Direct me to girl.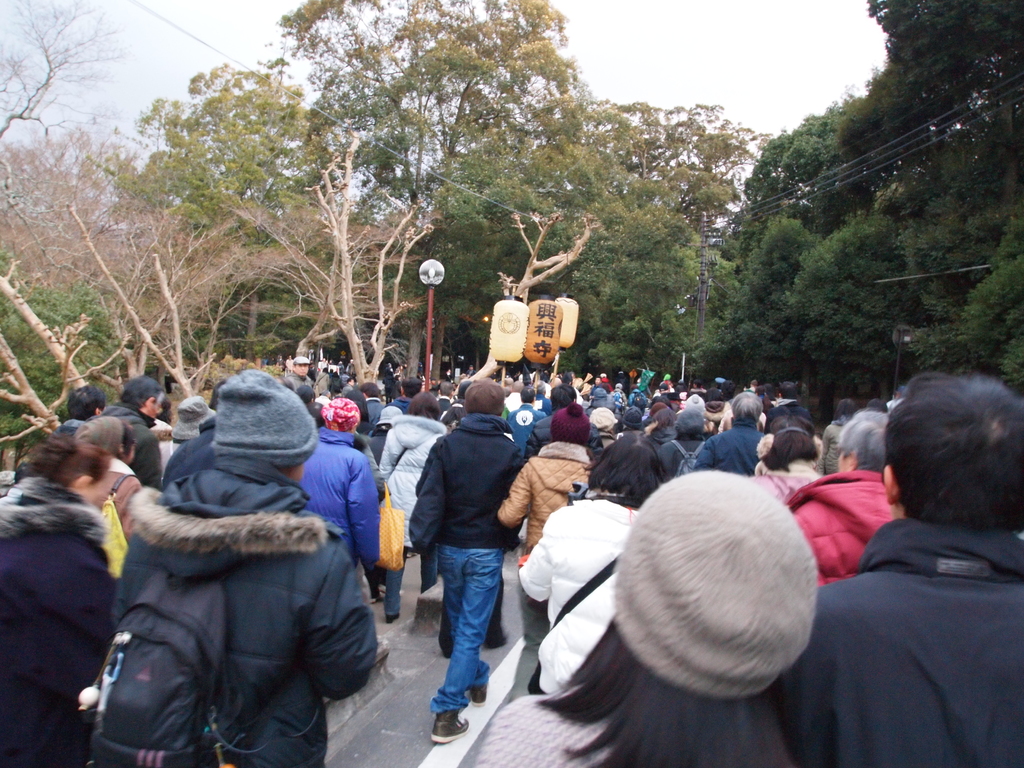
Direction: [497, 403, 591, 702].
